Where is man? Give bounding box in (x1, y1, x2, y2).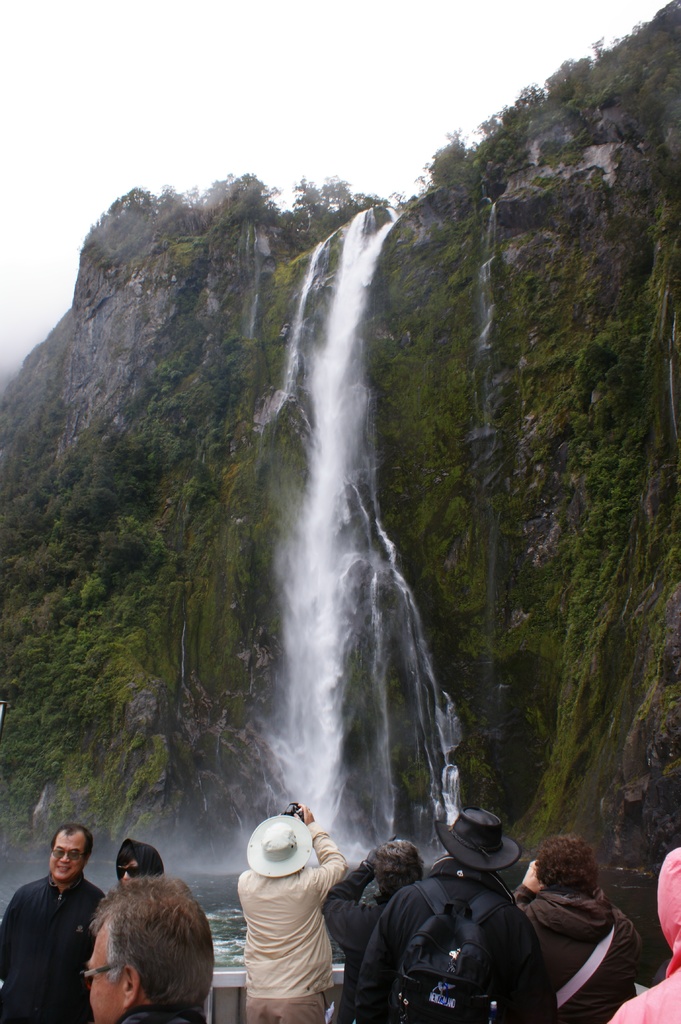
(602, 849, 680, 1023).
